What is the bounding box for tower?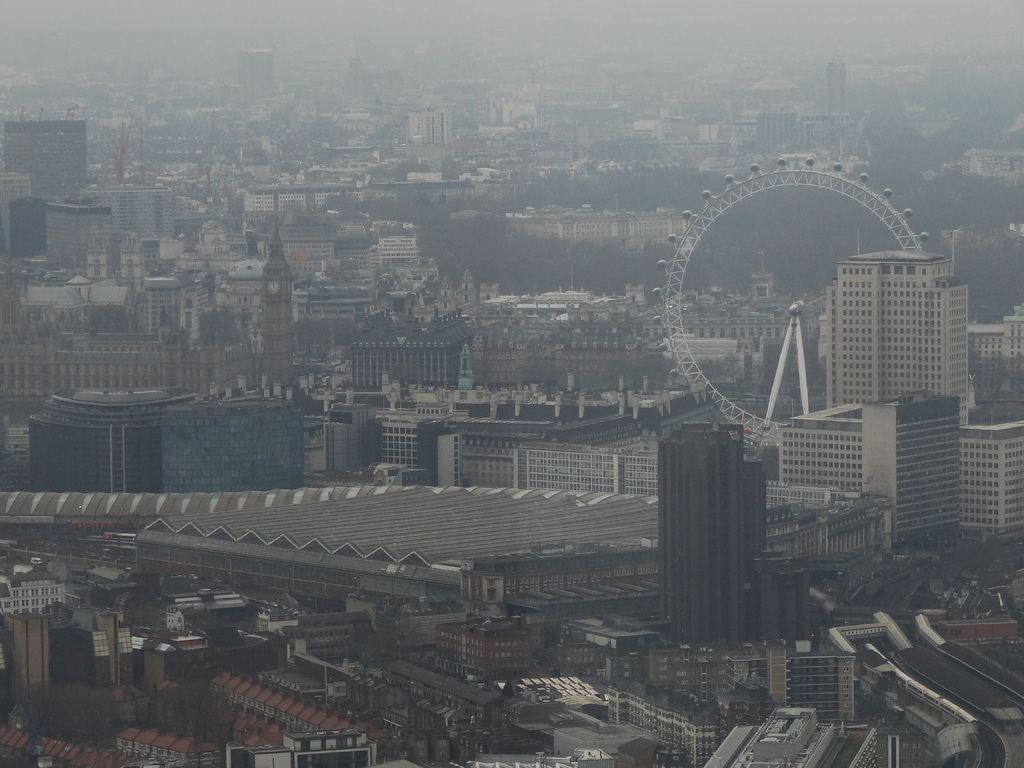
863 390 966 538.
